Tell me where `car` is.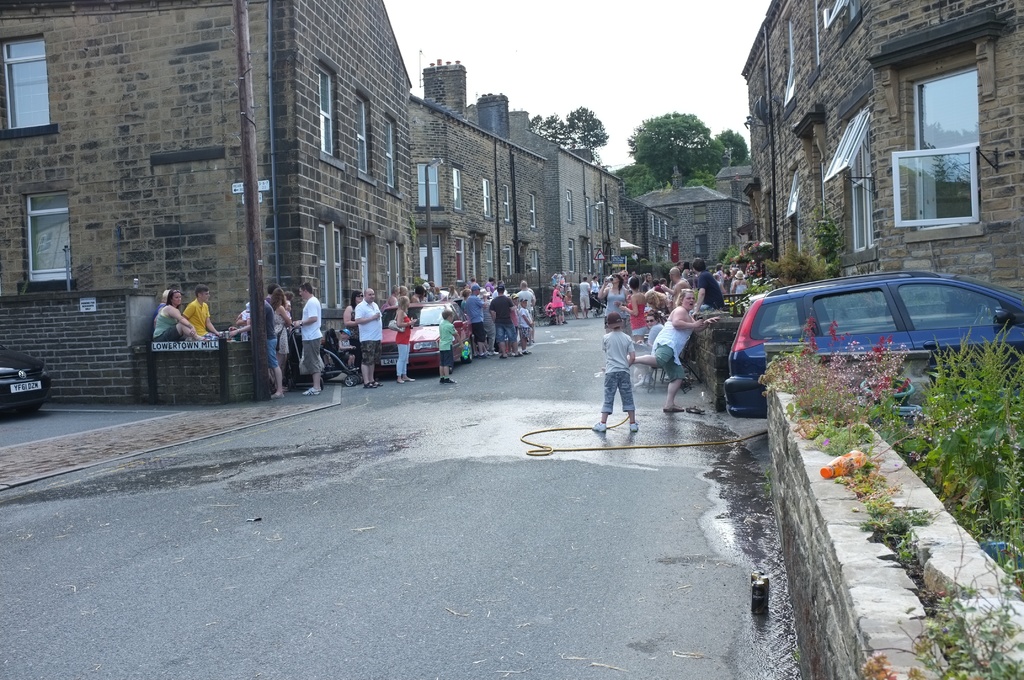
`car` is at <box>0,343,58,411</box>.
